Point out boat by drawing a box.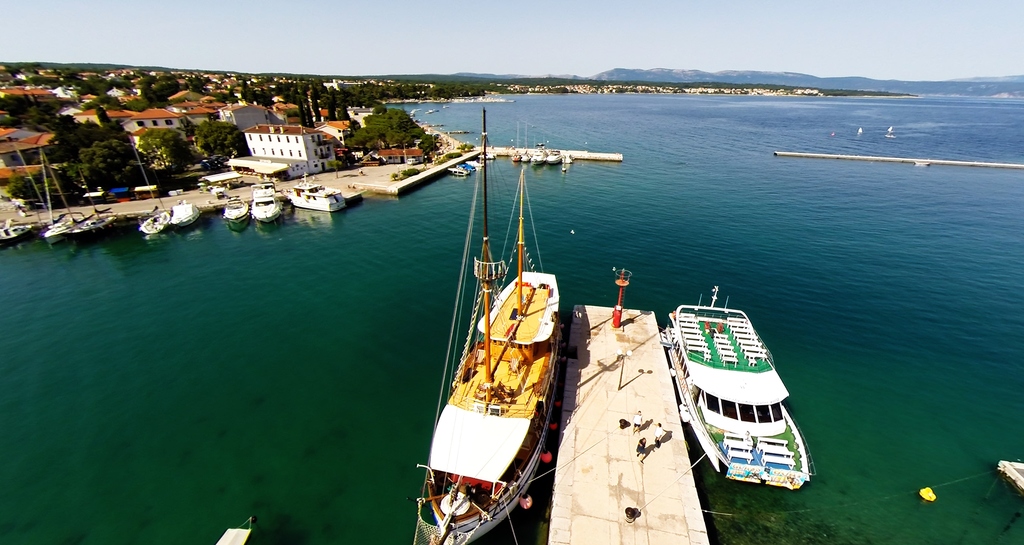
[168,201,204,233].
